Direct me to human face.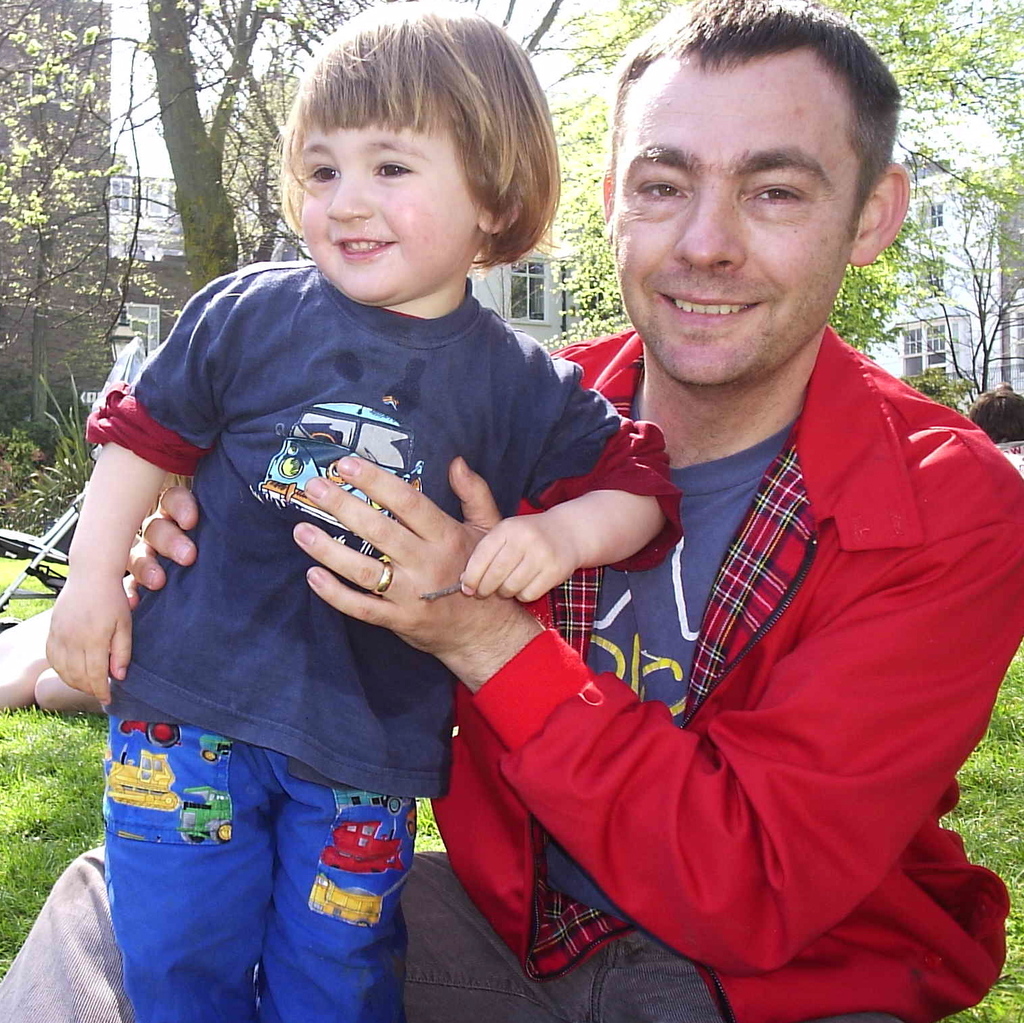
Direction: detection(616, 65, 844, 385).
